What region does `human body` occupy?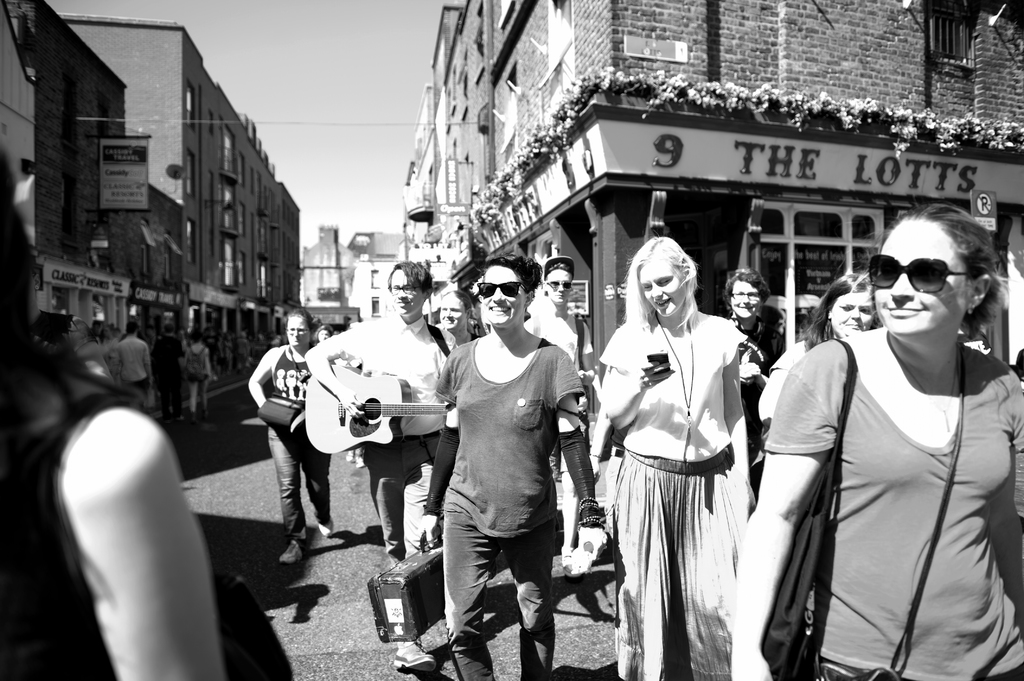
{"x1": 524, "y1": 254, "x2": 598, "y2": 552}.
